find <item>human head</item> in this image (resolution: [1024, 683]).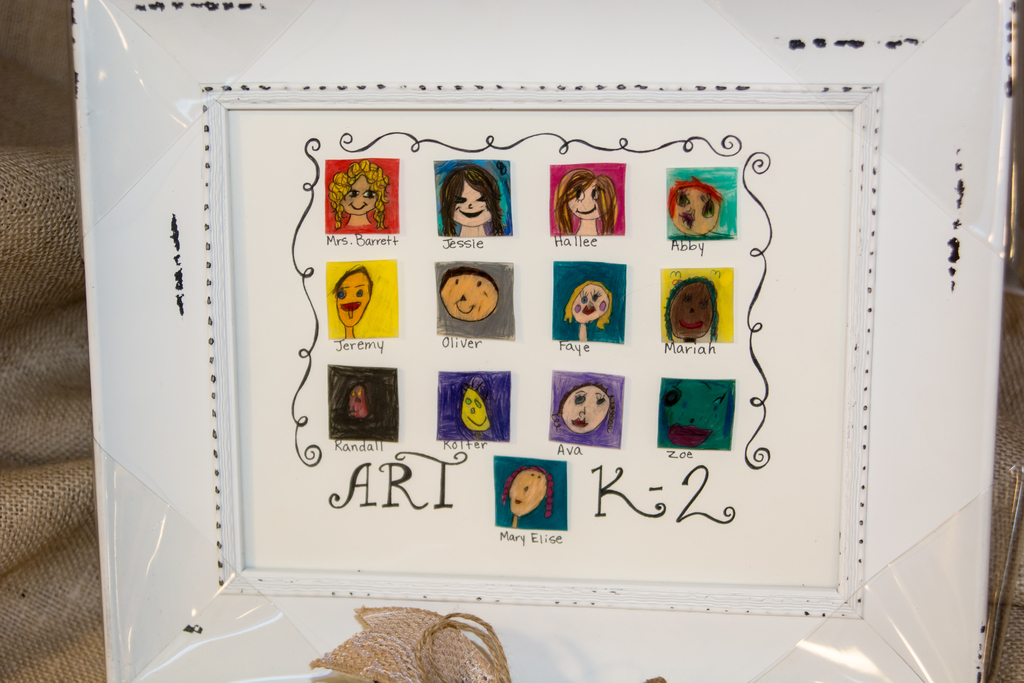
(666,277,719,340).
